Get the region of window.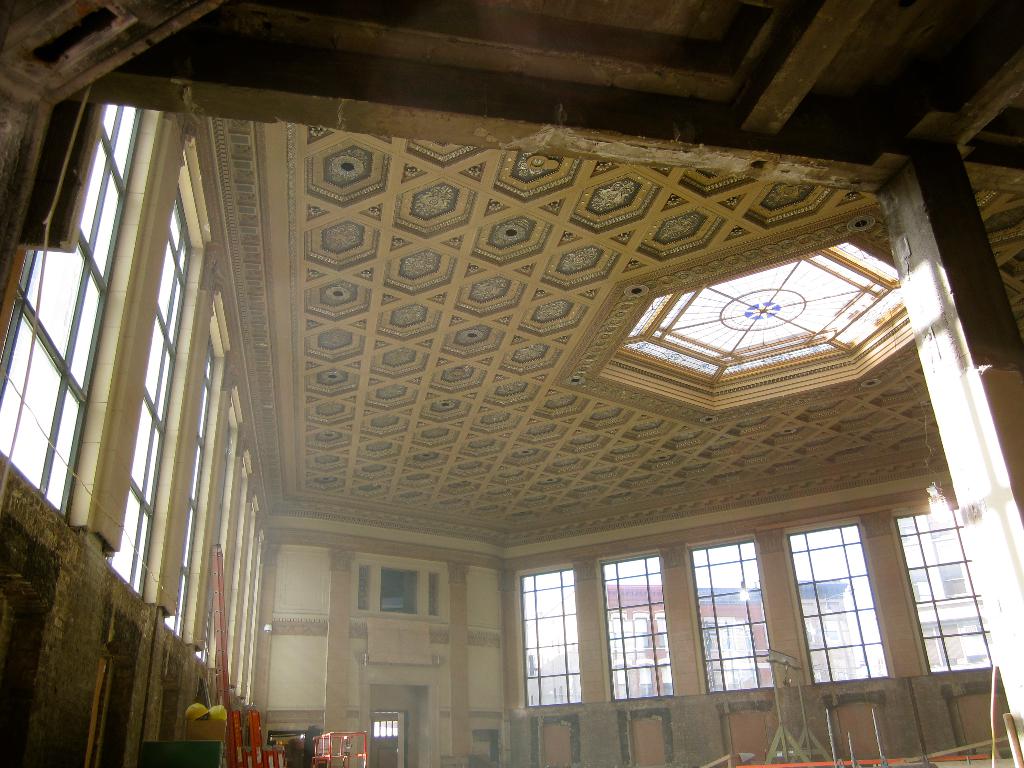
left=598, top=565, right=678, bottom=693.
